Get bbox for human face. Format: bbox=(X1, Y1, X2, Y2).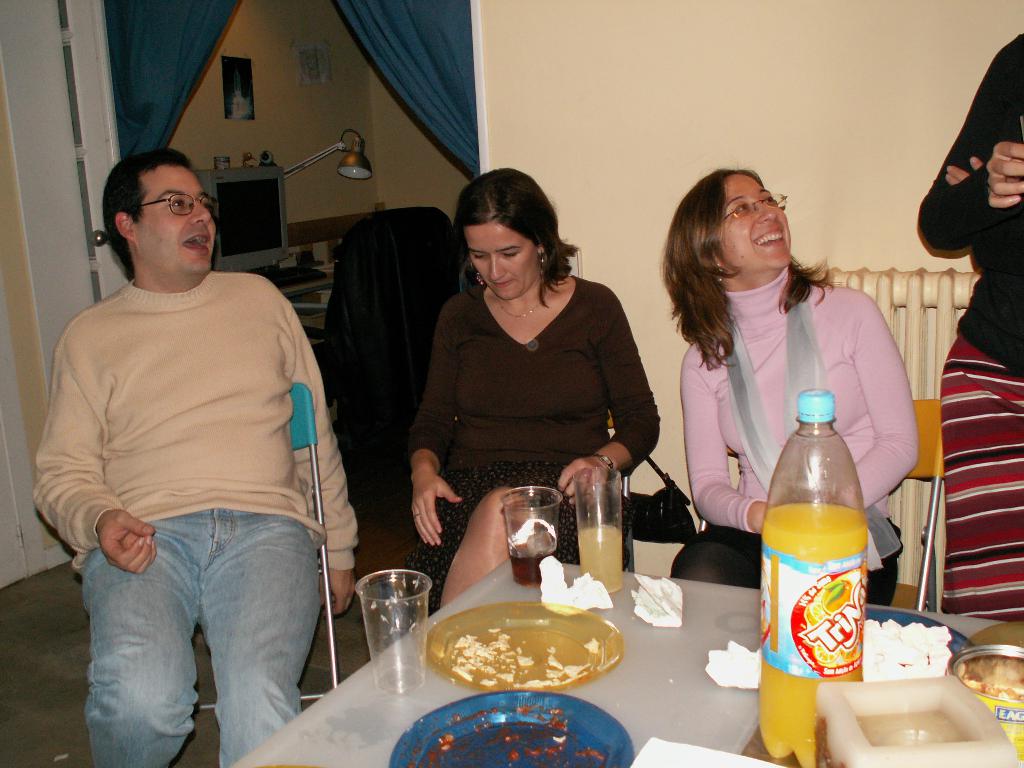
bbox=(133, 166, 218, 274).
